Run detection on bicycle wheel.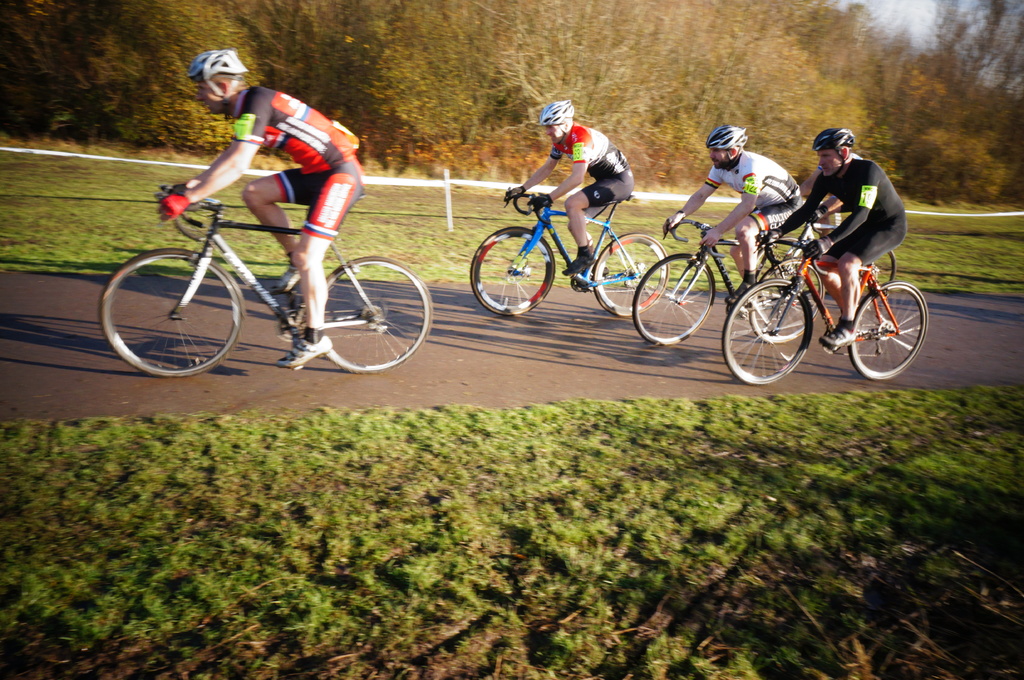
Result: [left=589, top=235, right=671, bottom=320].
